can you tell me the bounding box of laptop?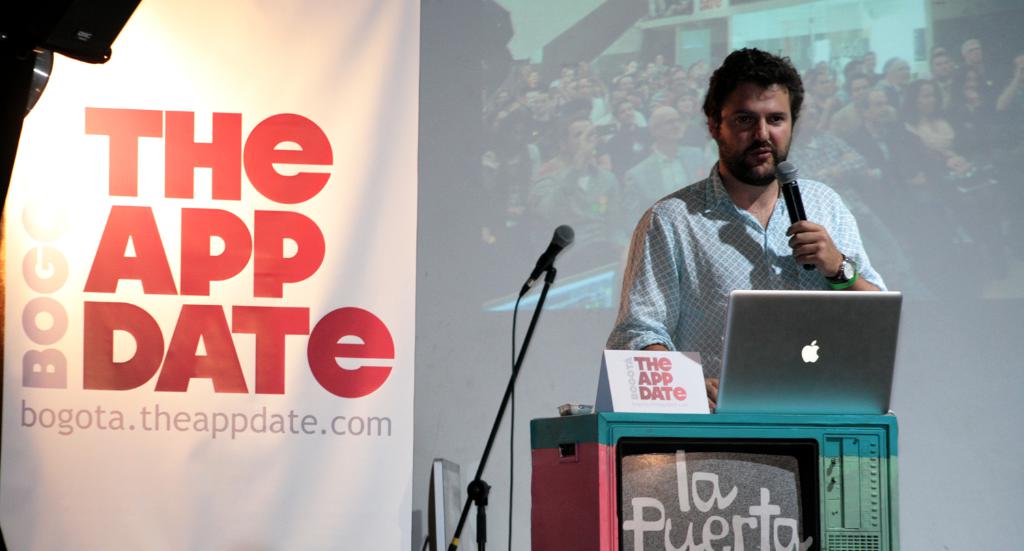
detection(706, 287, 916, 435).
